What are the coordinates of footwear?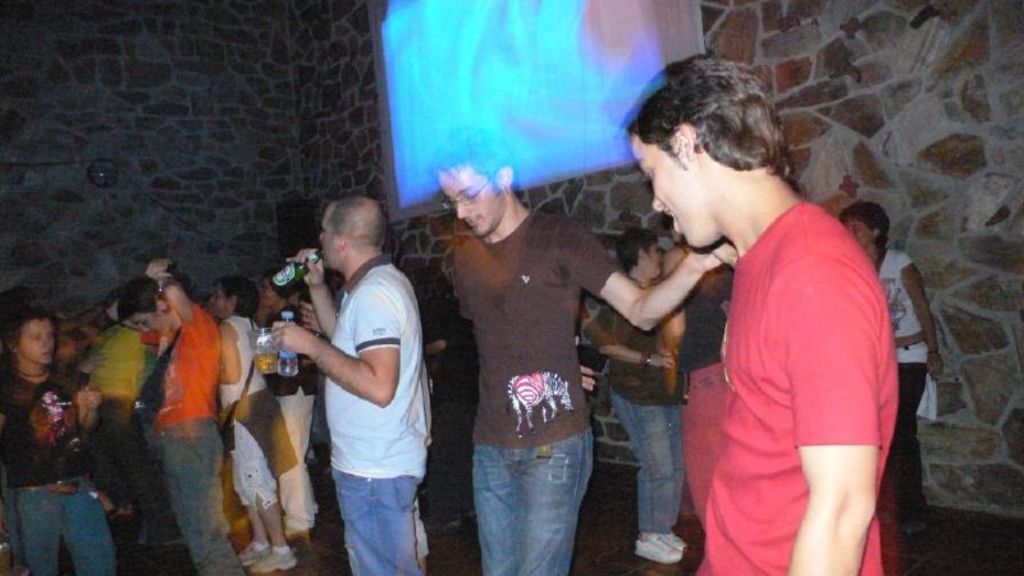
detection(462, 509, 480, 530).
